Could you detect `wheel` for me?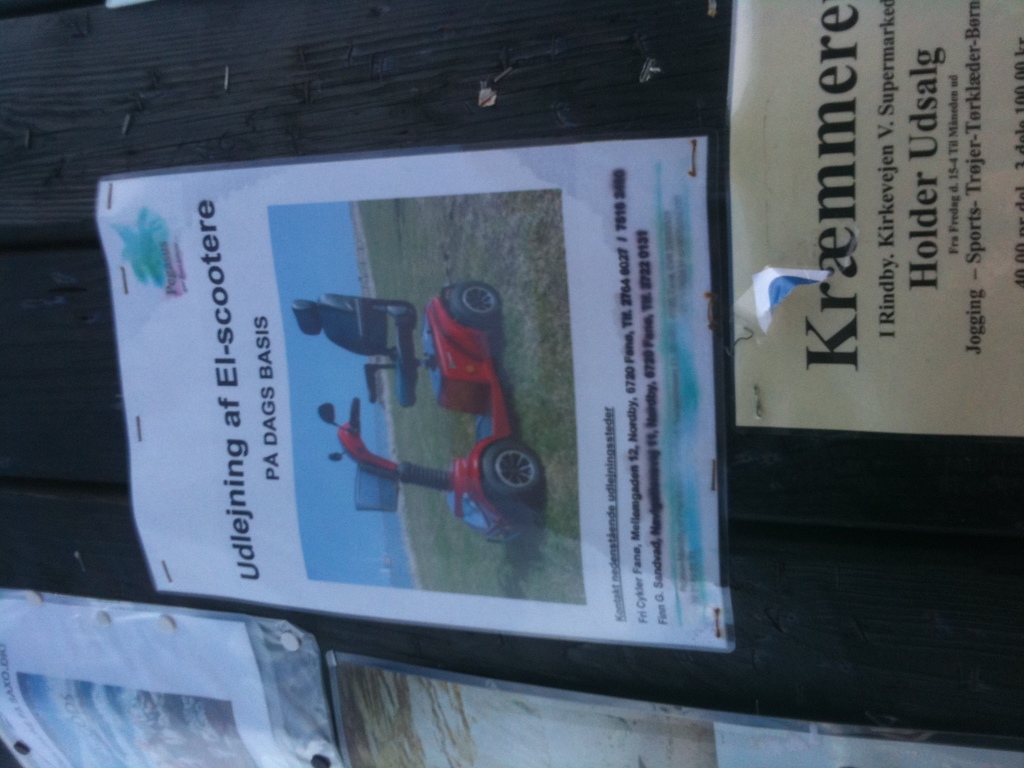
Detection result: box(482, 438, 546, 512).
